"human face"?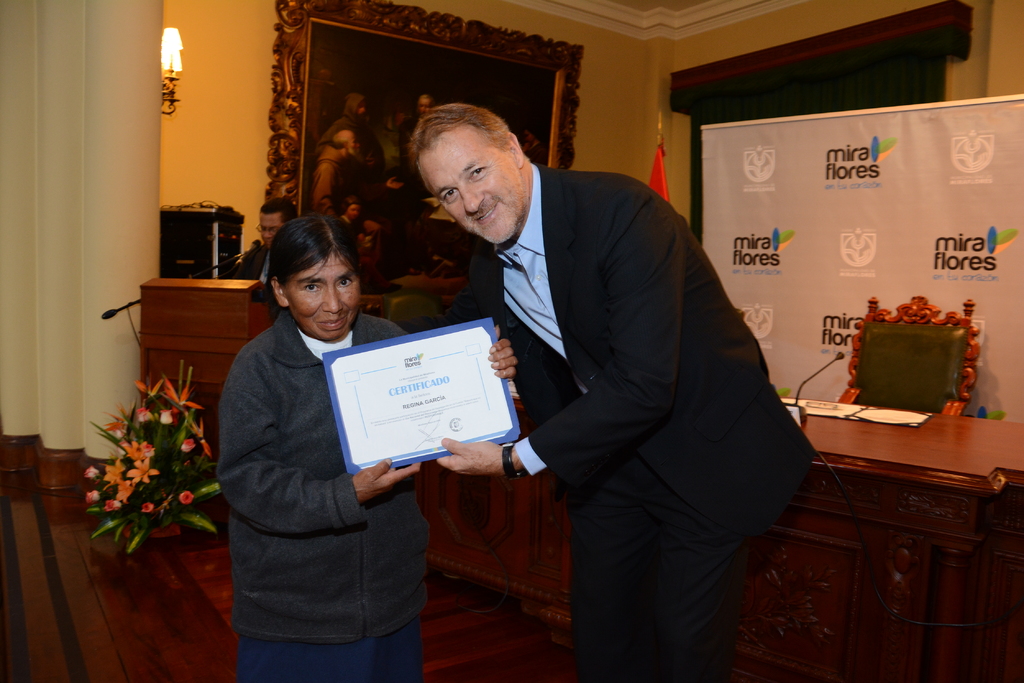
BBox(420, 120, 529, 245)
